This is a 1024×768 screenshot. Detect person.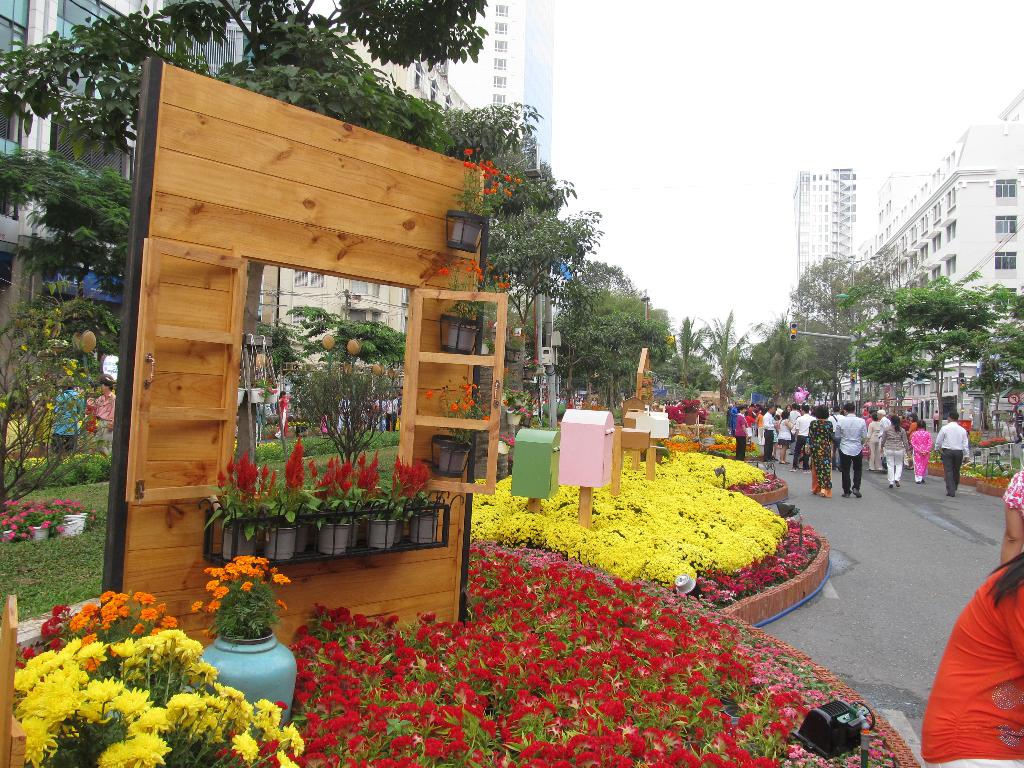
bbox(733, 405, 748, 460).
